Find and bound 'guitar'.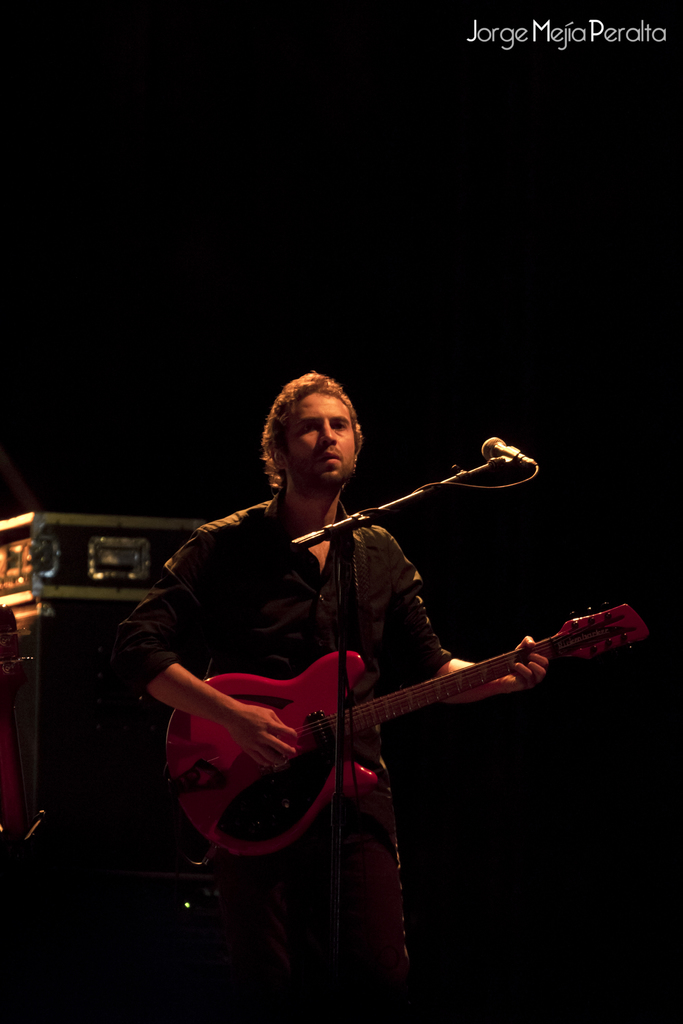
Bound: [148,611,648,870].
